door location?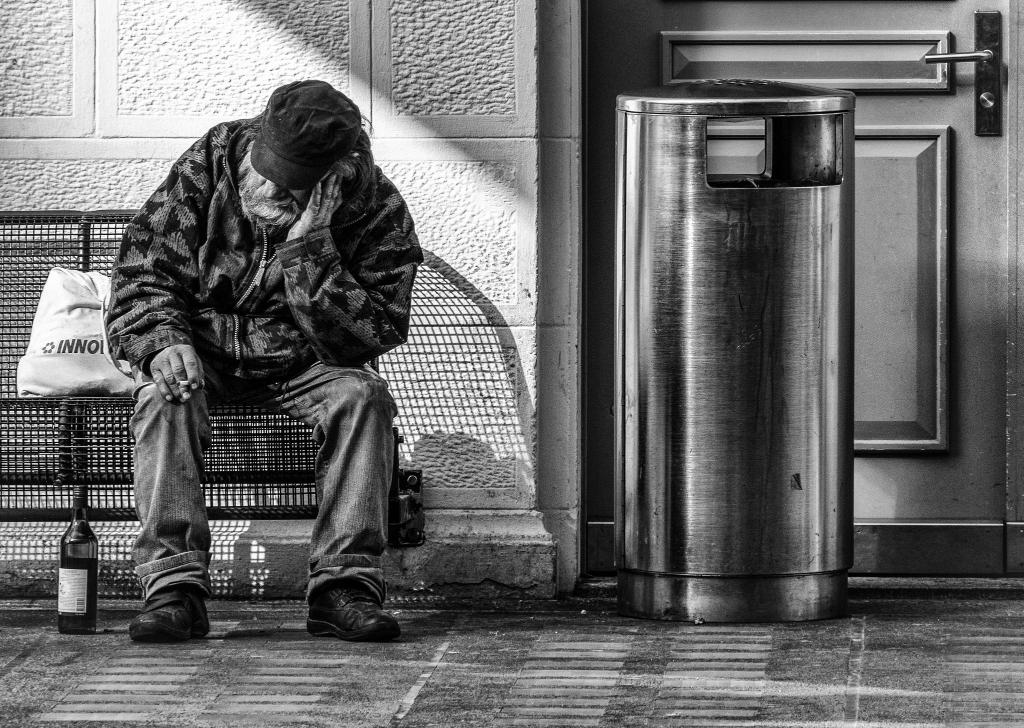
box=[583, 0, 1012, 579]
